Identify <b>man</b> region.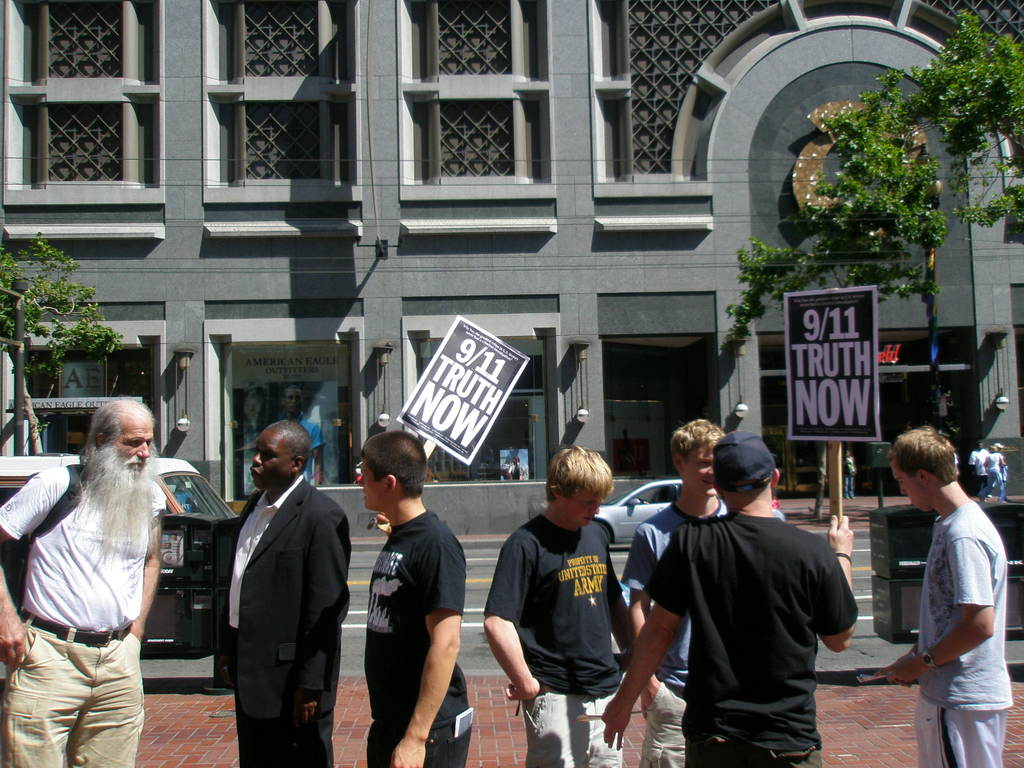
Region: {"x1": 212, "y1": 417, "x2": 355, "y2": 767}.
